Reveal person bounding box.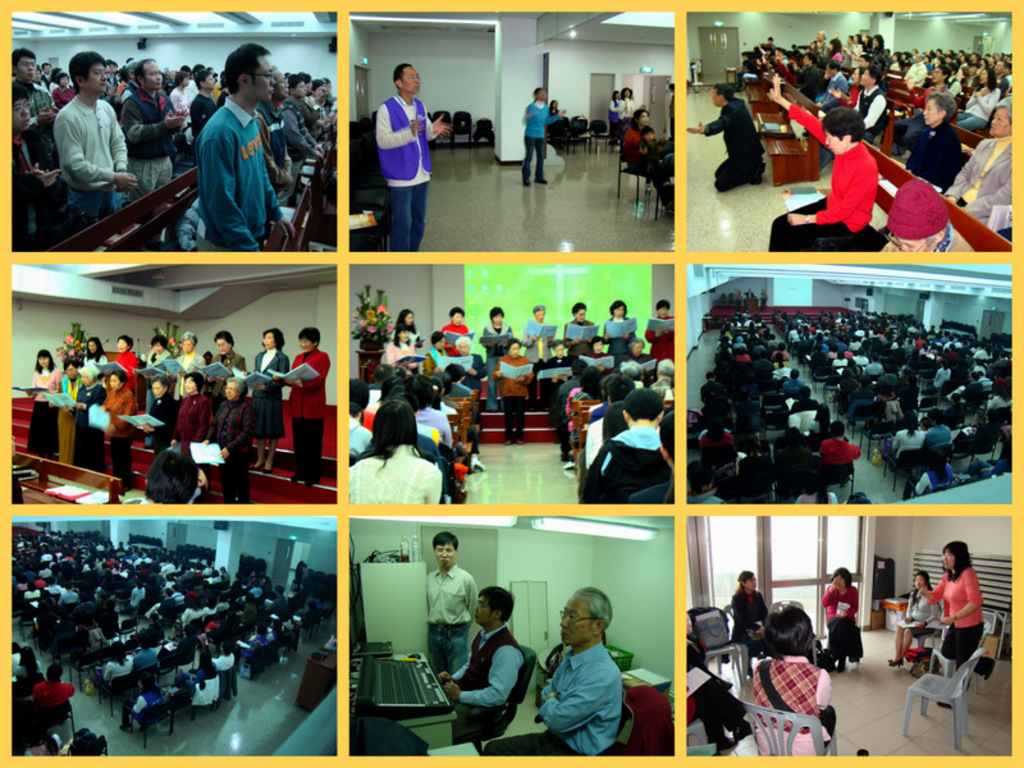
Revealed: BBox(750, 605, 842, 753).
